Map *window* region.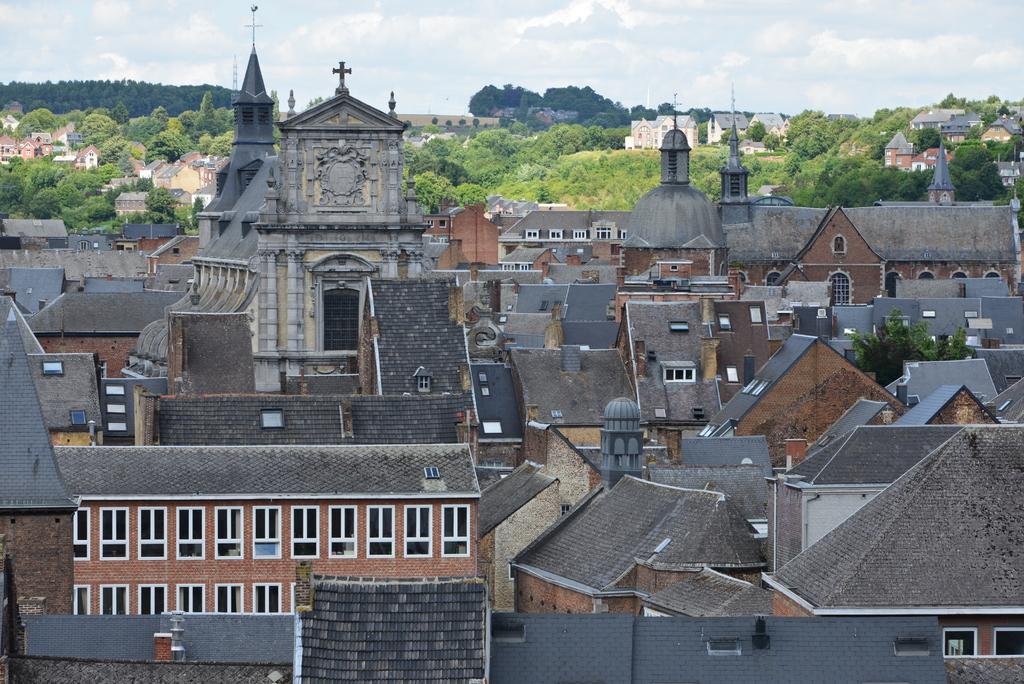
Mapped to (724, 315, 732, 327).
